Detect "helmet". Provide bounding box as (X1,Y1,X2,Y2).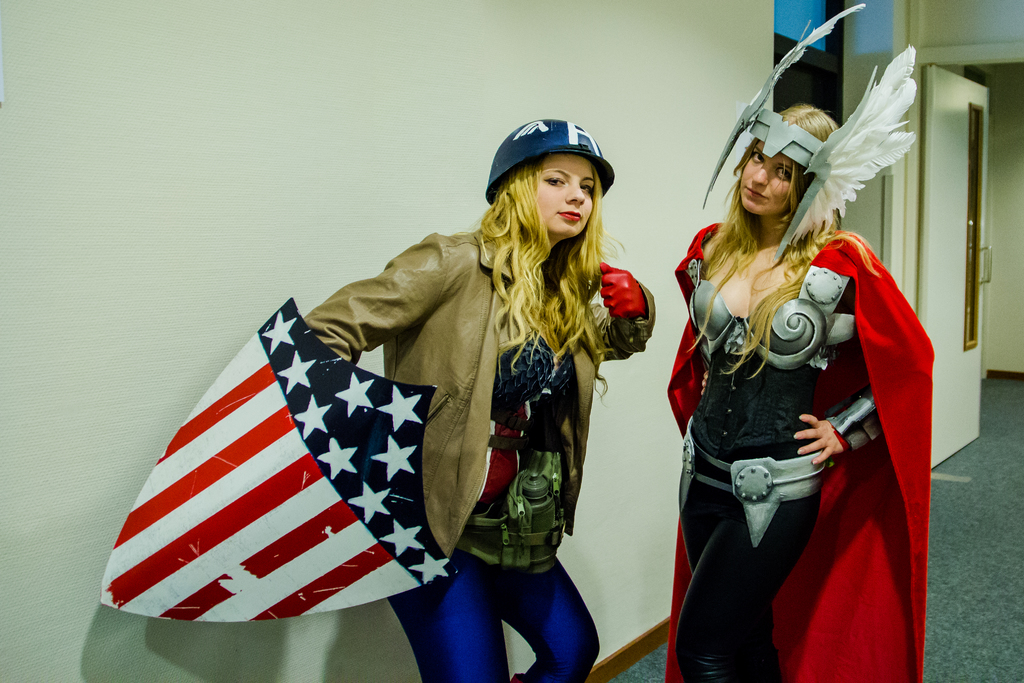
(484,115,615,204).
